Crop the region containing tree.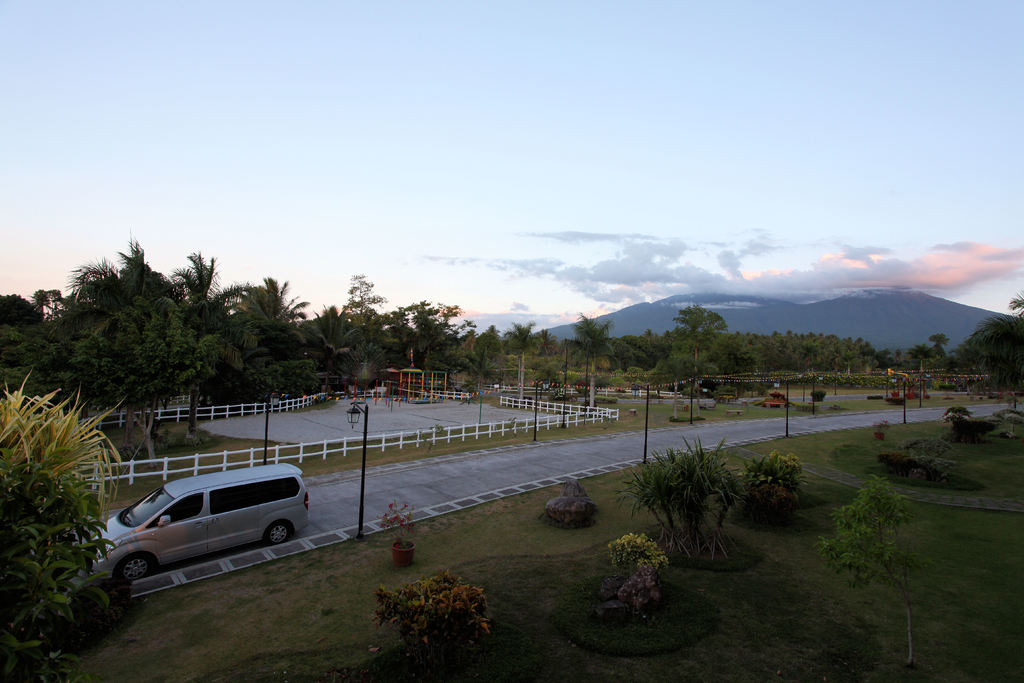
Crop region: [505,317,539,399].
